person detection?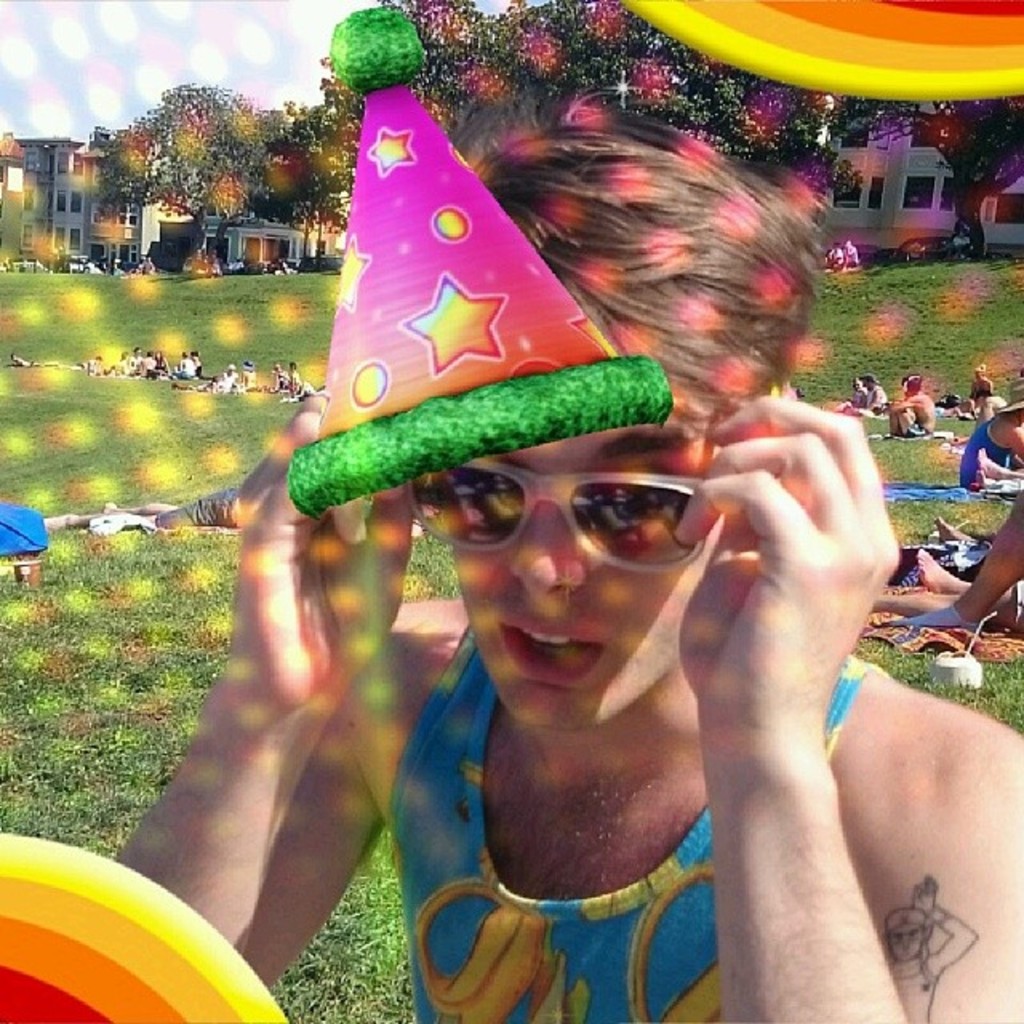
detection(202, 376, 222, 394)
